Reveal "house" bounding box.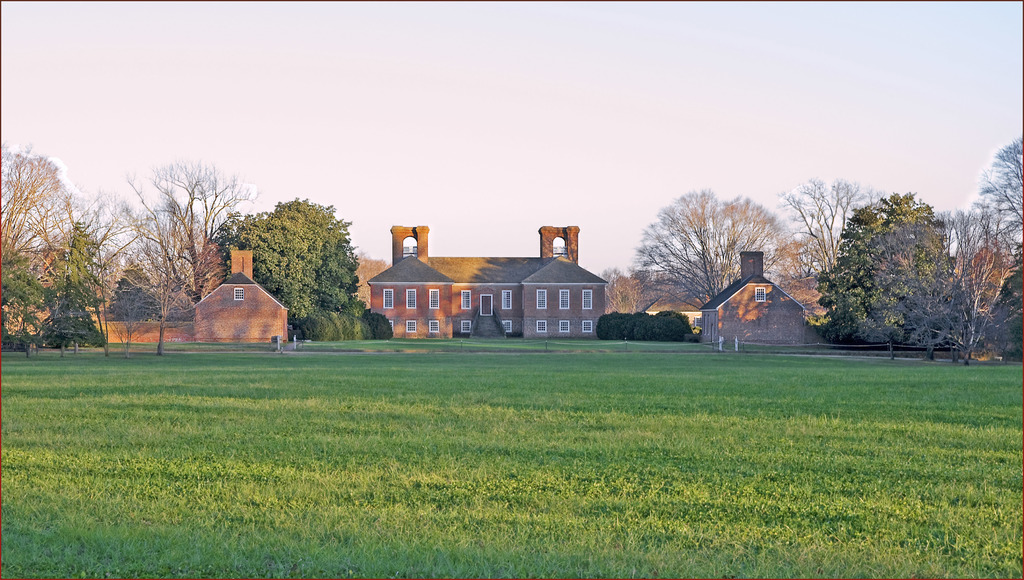
Revealed: (x1=365, y1=224, x2=606, y2=339).
